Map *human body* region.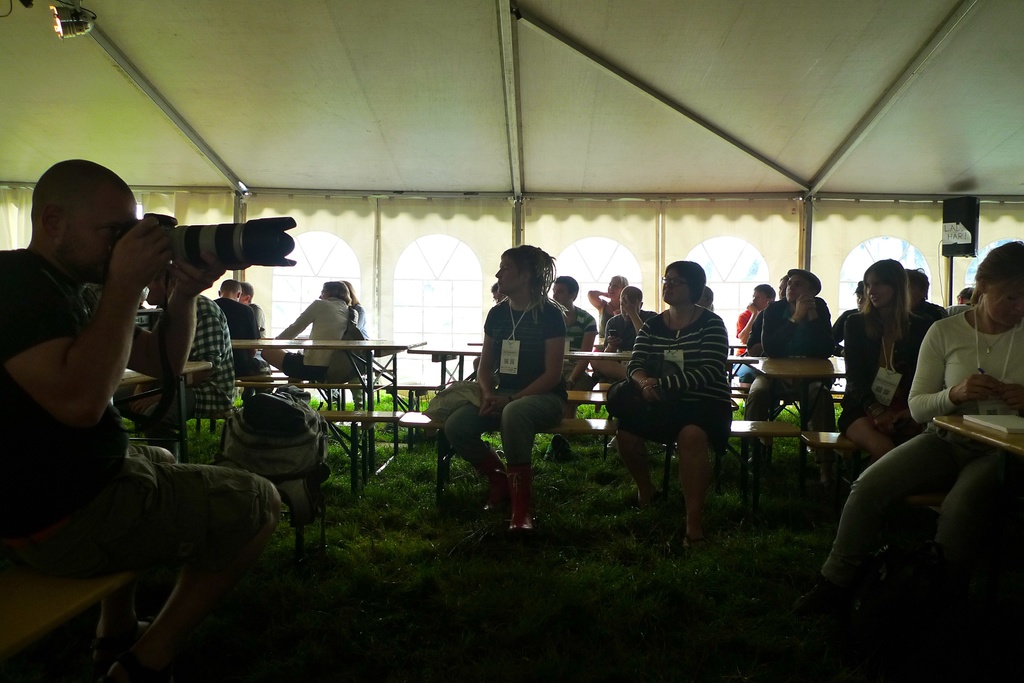
Mapped to select_region(600, 281, 660, 350).
